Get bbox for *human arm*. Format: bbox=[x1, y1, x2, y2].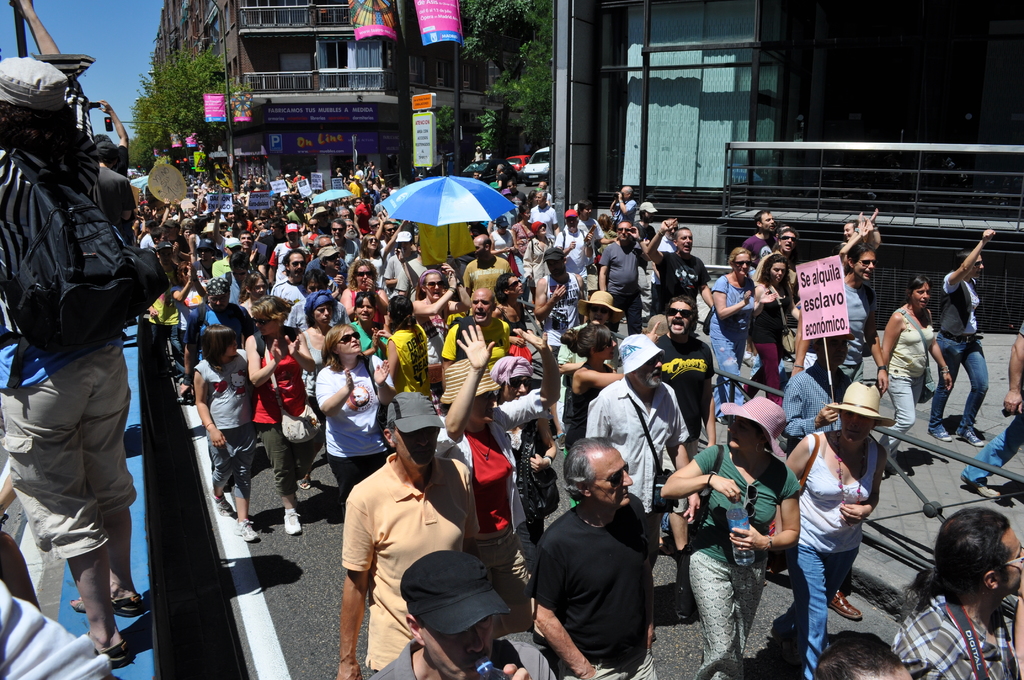
bbox=[1004, 320, 1023, 414].
